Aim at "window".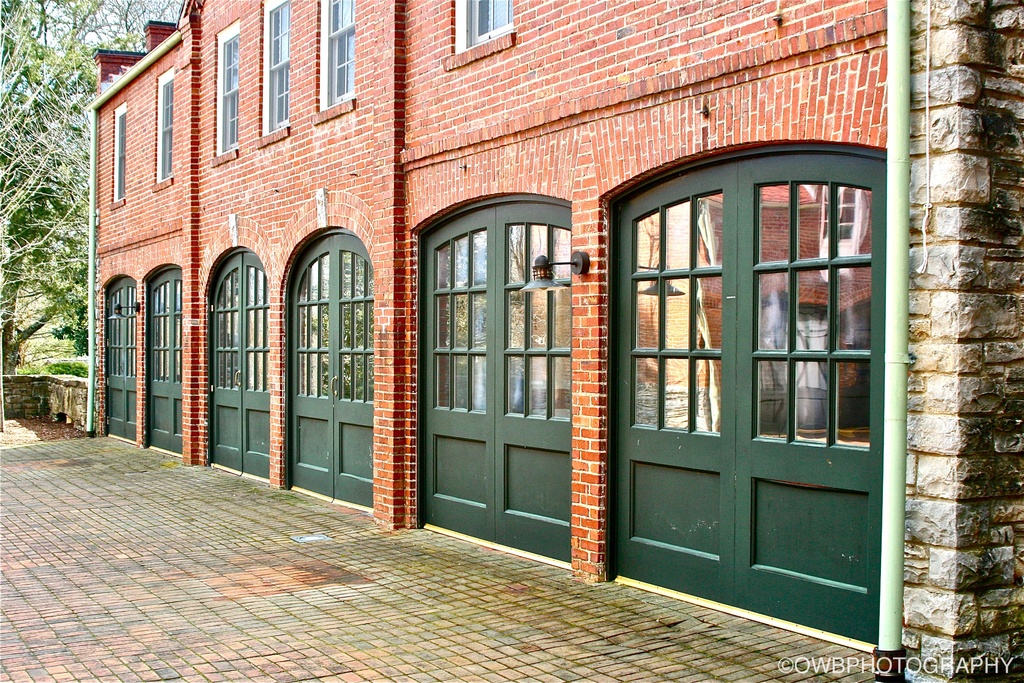
Aimed at (x1=152, y1=68, x2=180, y2=188).
